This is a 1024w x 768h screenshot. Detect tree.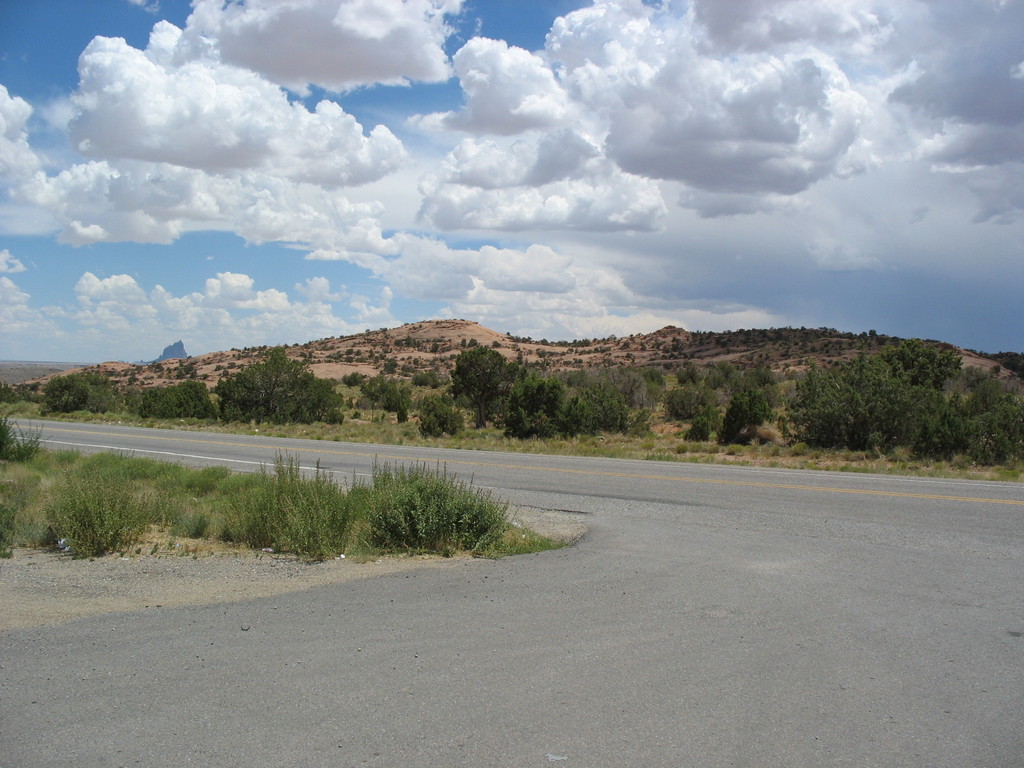
667 381 730 428.
